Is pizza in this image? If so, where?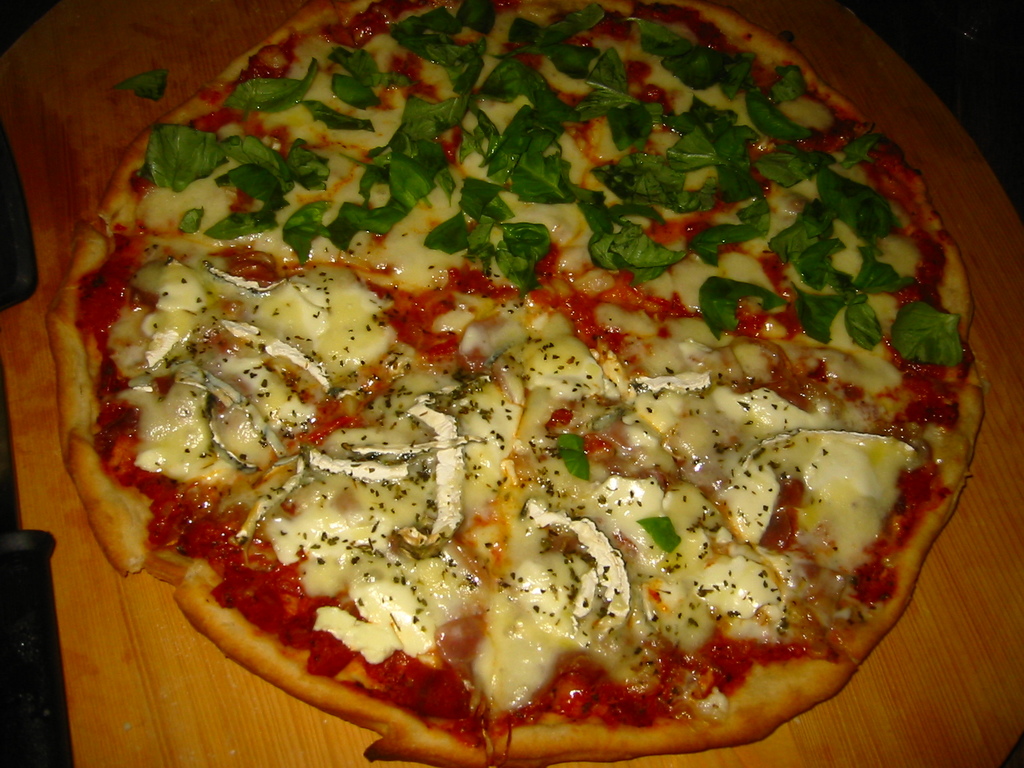
Yes, at locate(188, 7, 473, 275).
